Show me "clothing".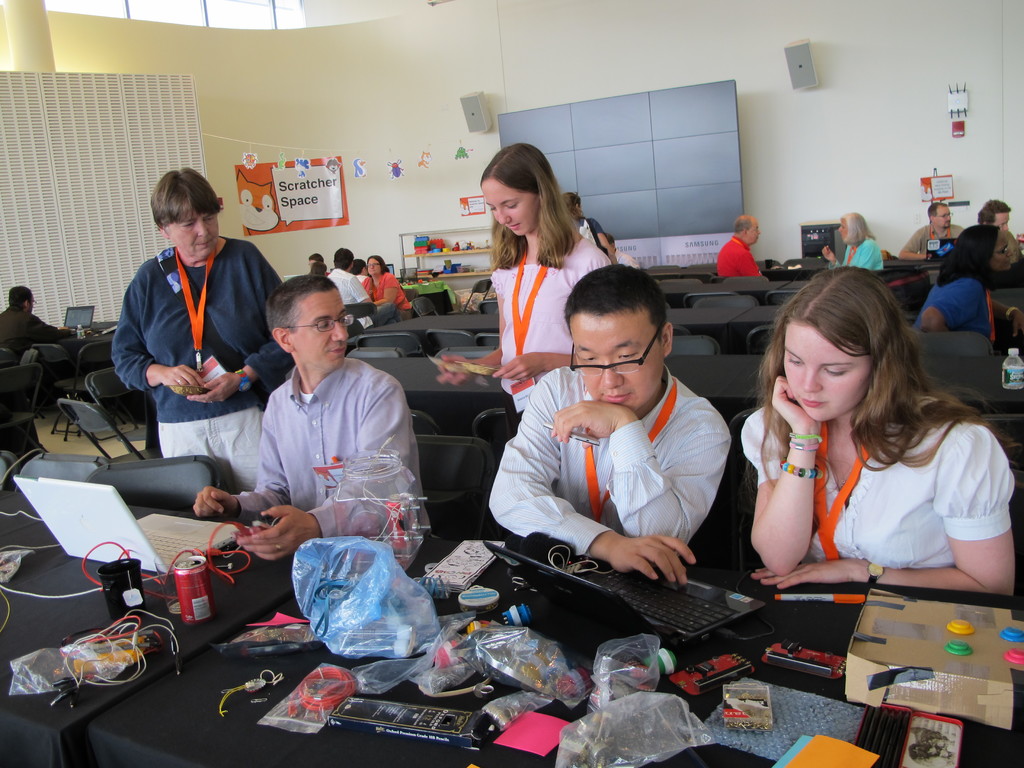
"clothing" is here: (902,218,963,257).
